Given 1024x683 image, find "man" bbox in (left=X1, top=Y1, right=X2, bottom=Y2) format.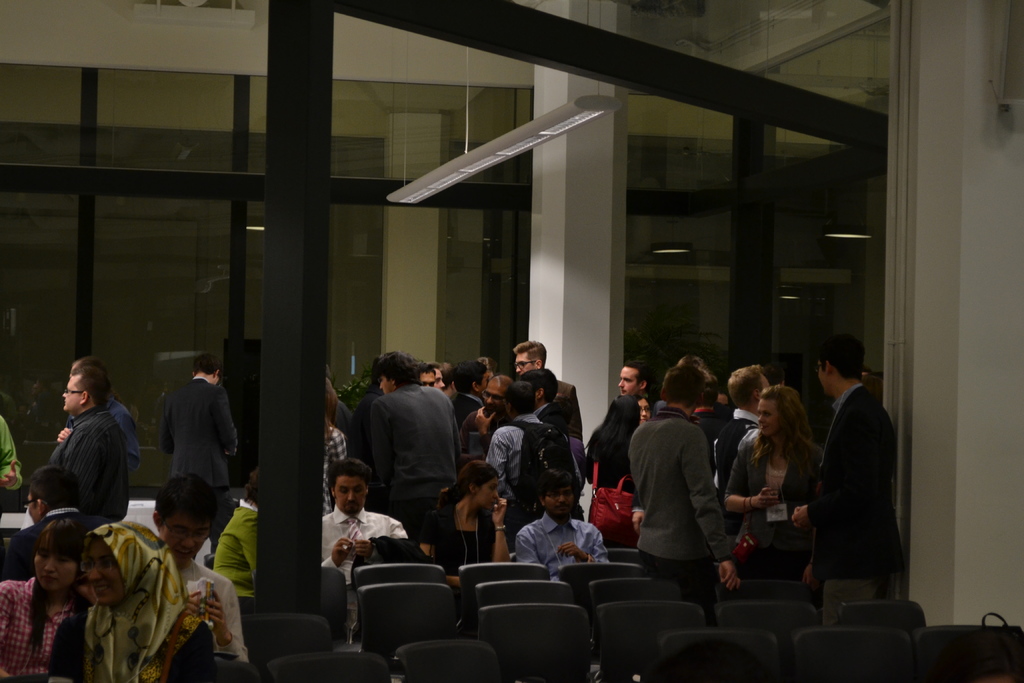
(left=450, top=360, right=490, bottom=405).
